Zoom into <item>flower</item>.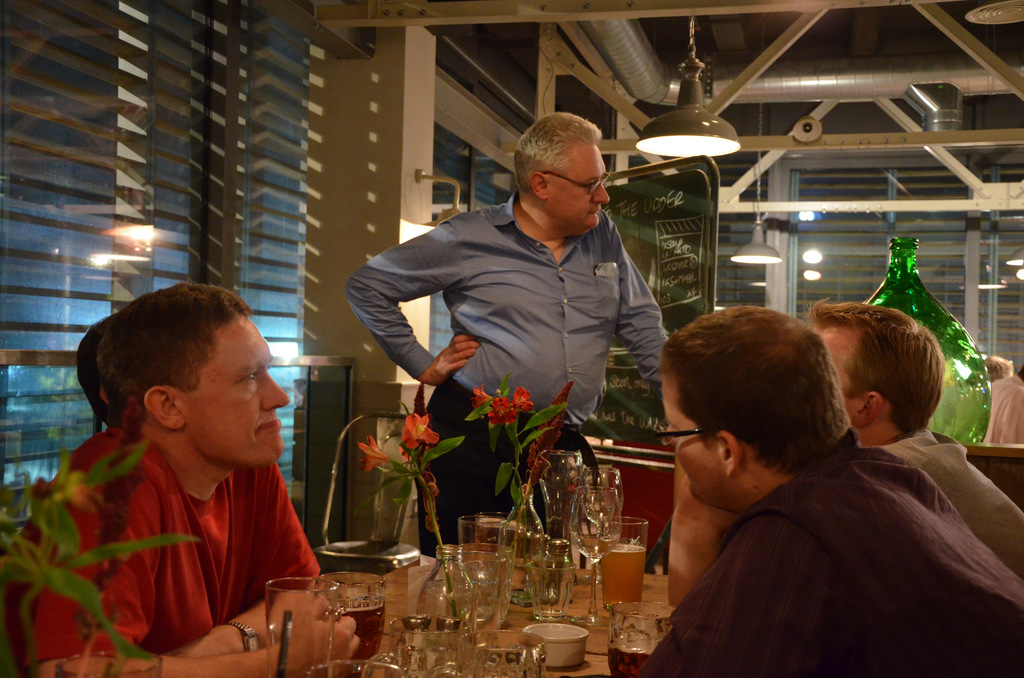
Zoom target: locate(473, 381, 490, 411).
